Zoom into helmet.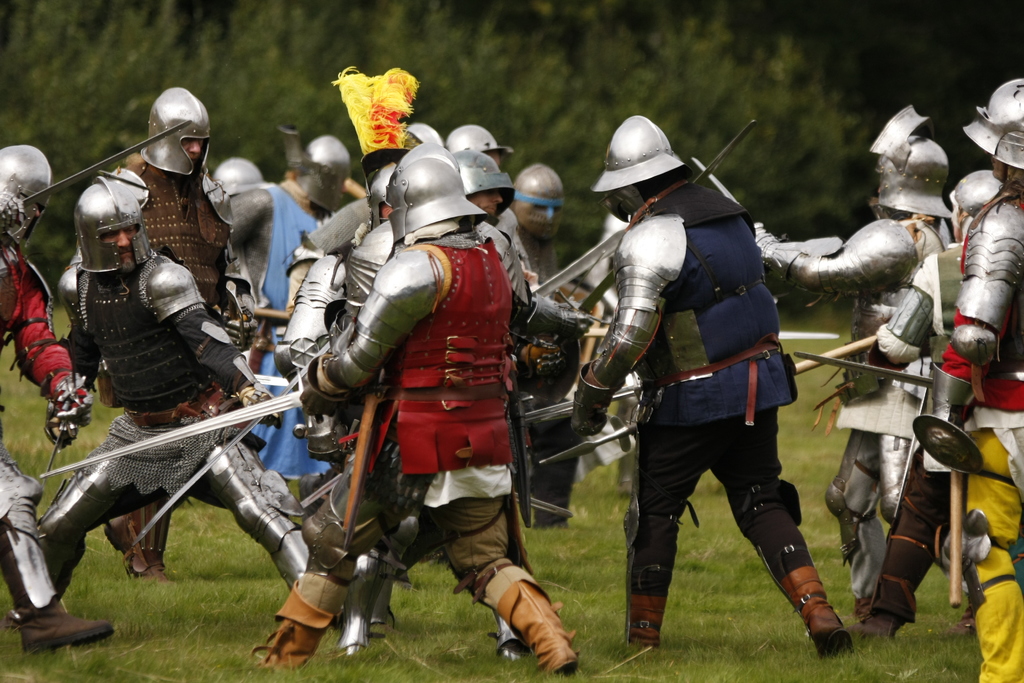
Zoom target: pyautogui.locateOnScreen(447, 125, 518, 171).
